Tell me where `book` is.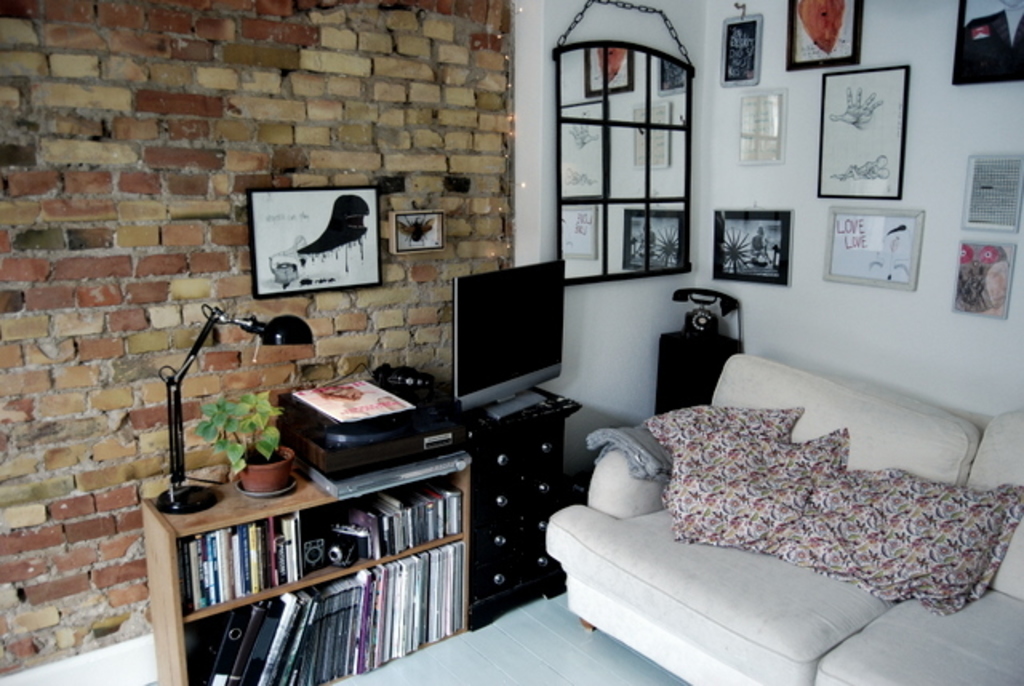
`book` is at (x1=280, y1=513, x2=298, y2=579).
